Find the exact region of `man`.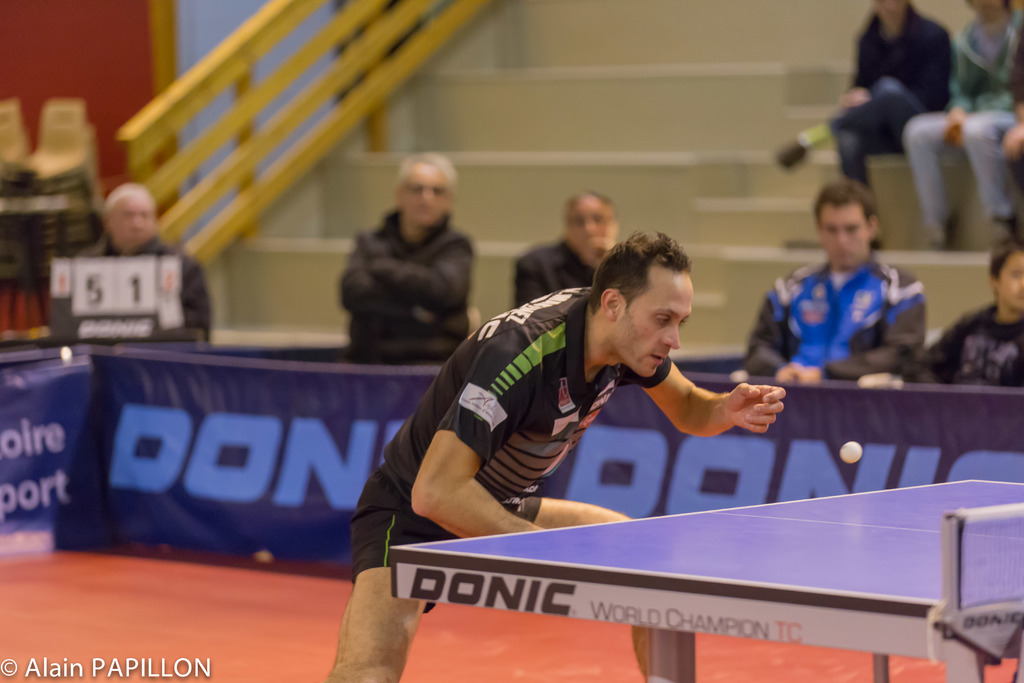
Exact region: (left=742, top=176, right=926, bottom=383).
